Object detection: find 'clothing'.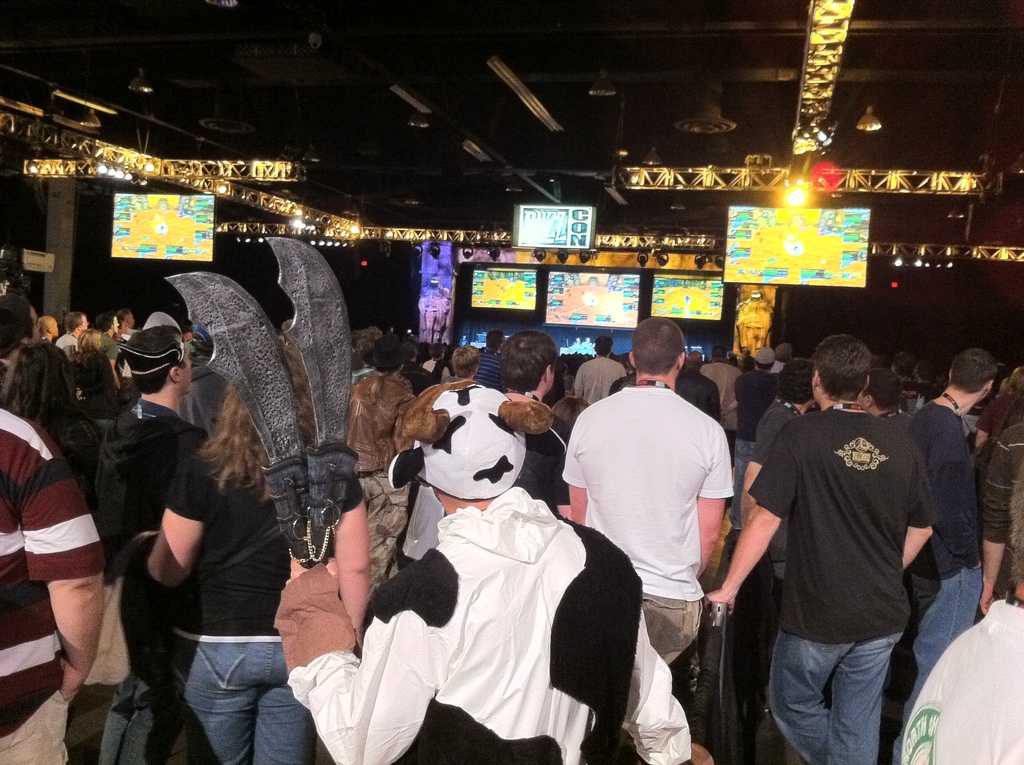
286, 484, 693, 764.
